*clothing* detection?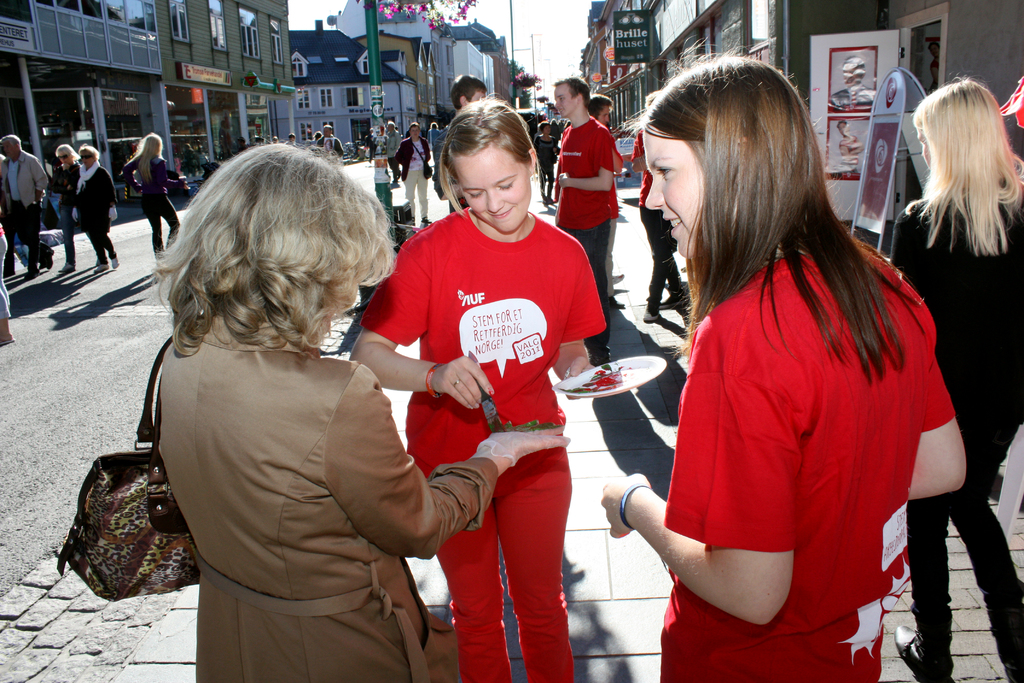
[x1=561, y1=114, x2=614, y2=227]
